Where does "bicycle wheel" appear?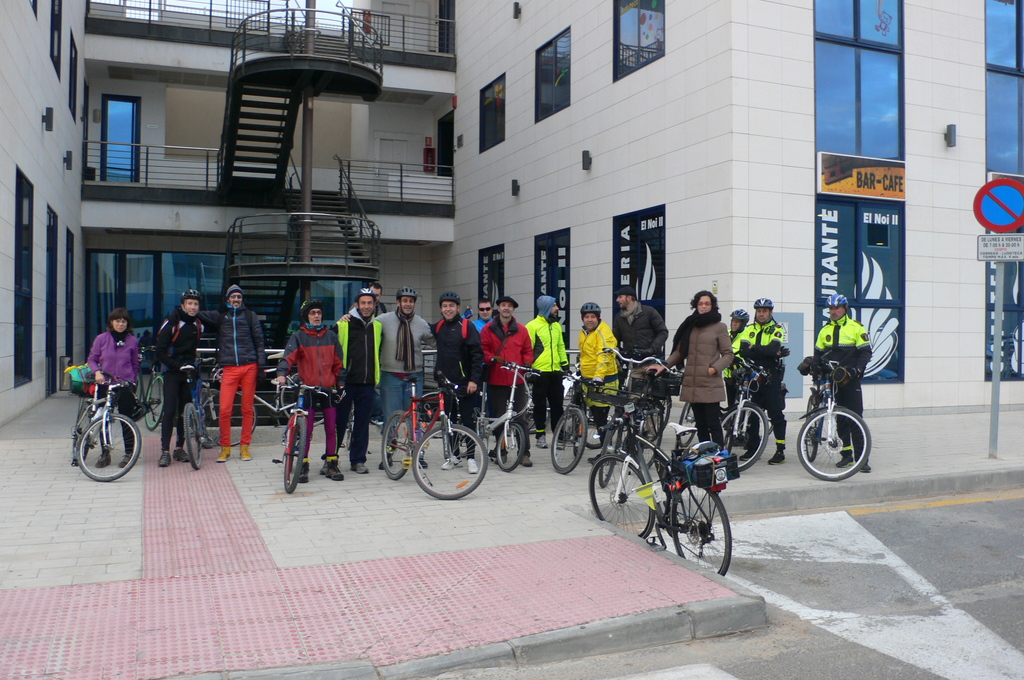
Appears at 279:407:312:495.
